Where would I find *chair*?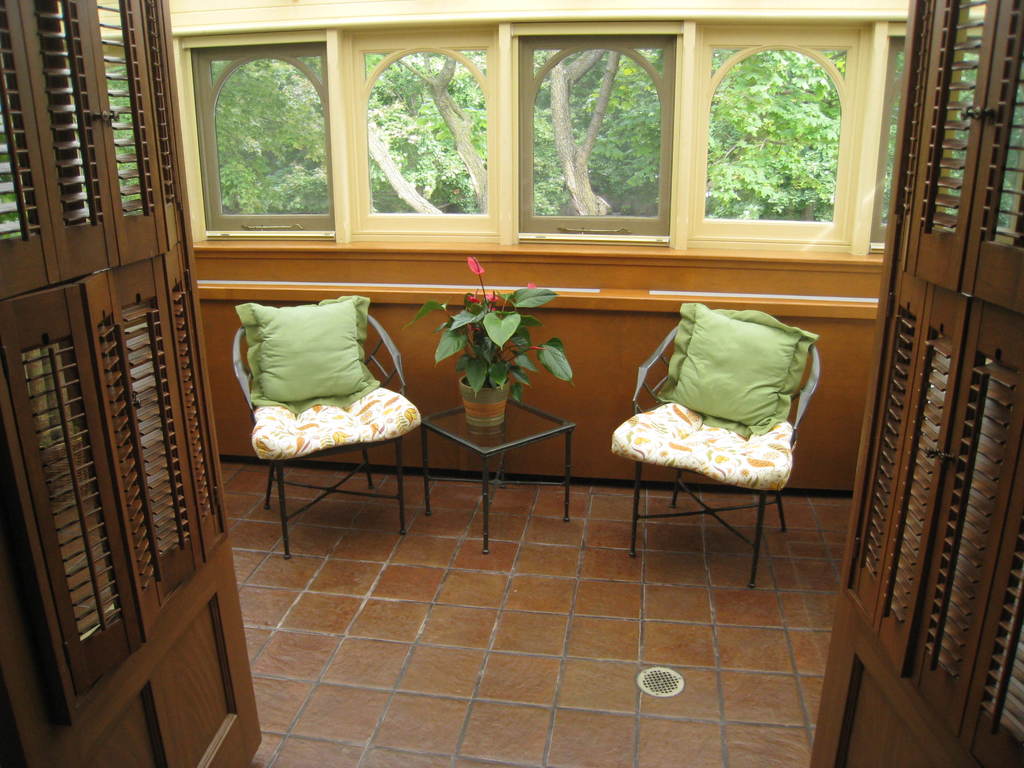
At 590 275 825 566.
